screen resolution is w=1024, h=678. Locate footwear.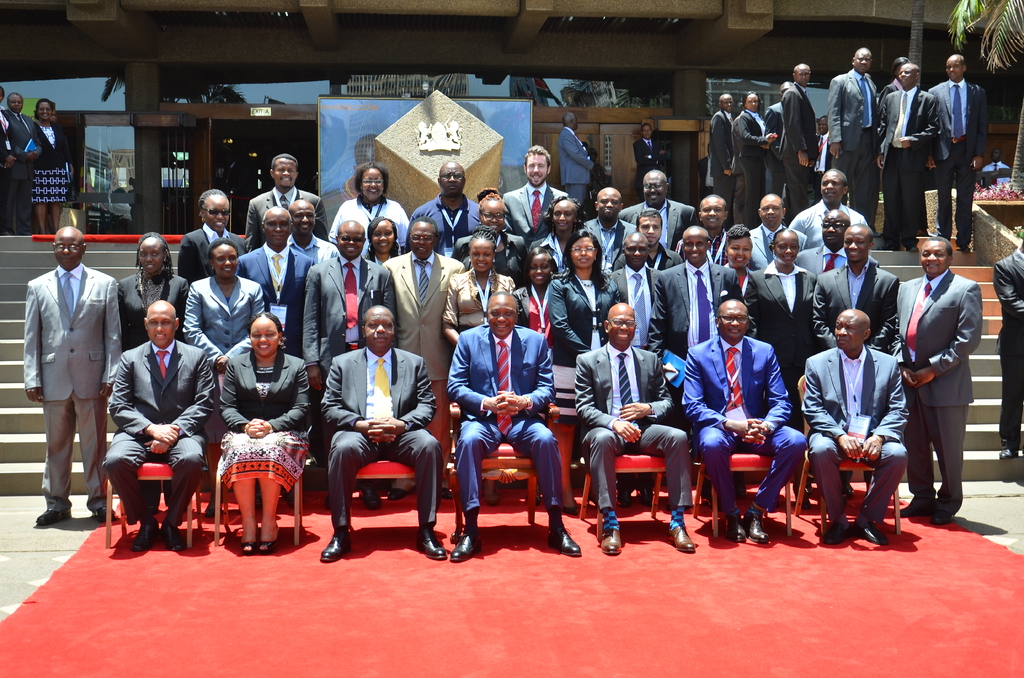
l=600, t=522, r=624, b=561.
